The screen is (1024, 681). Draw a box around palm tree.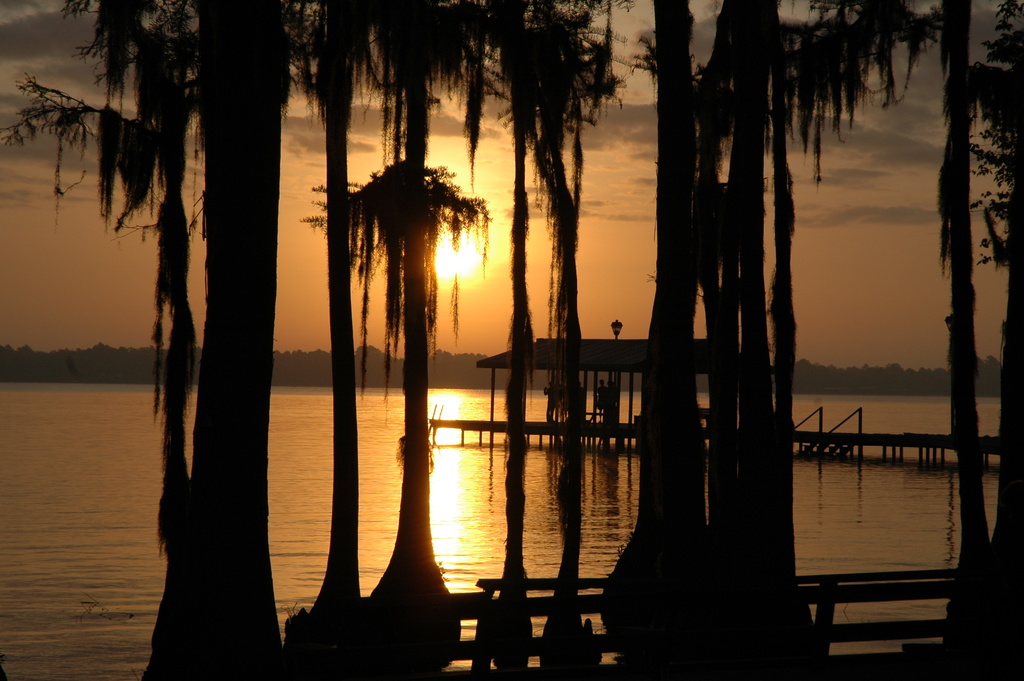
x1=109, y1=4, x2=294, y2=574.
